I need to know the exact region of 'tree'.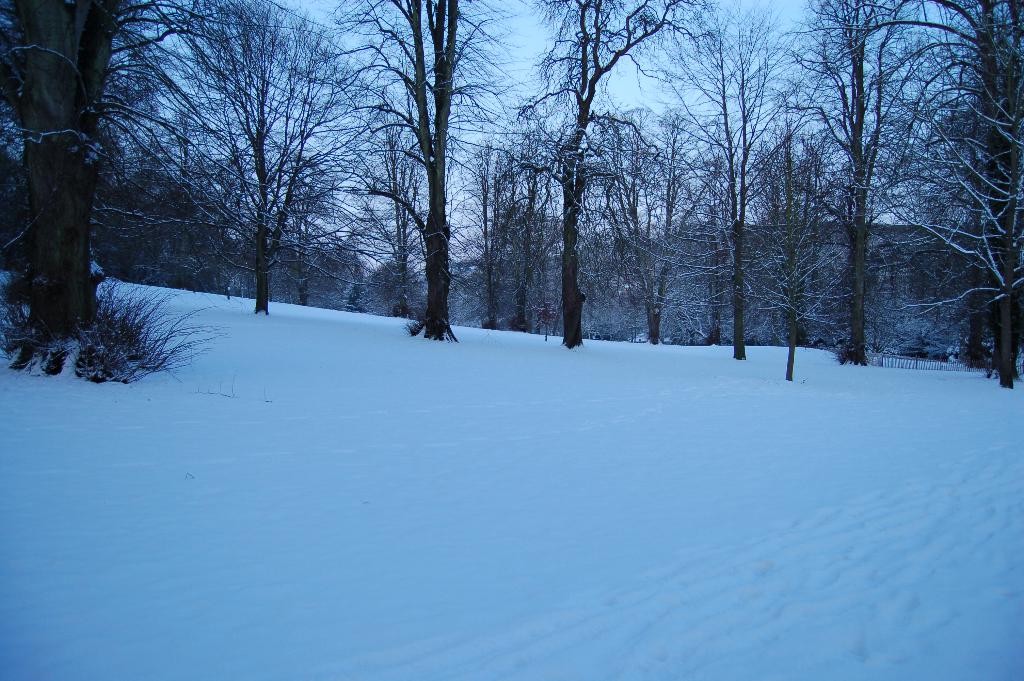
Region: (left=521, top=0, right=719, bottom=347).
